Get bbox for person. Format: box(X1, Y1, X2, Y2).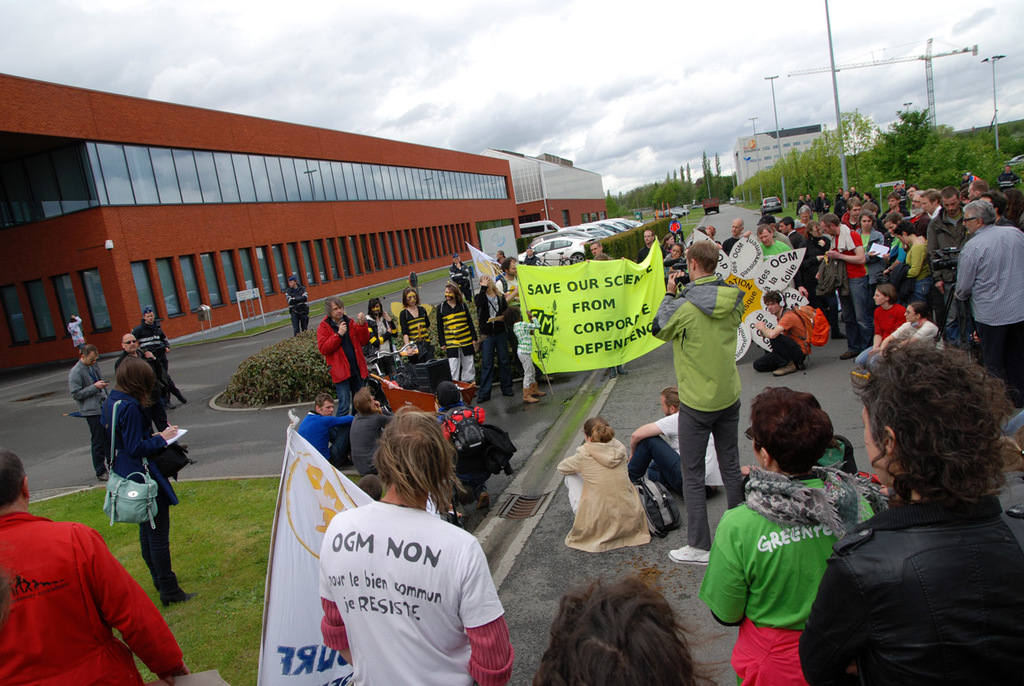
box(400, 289, 429, 357).
